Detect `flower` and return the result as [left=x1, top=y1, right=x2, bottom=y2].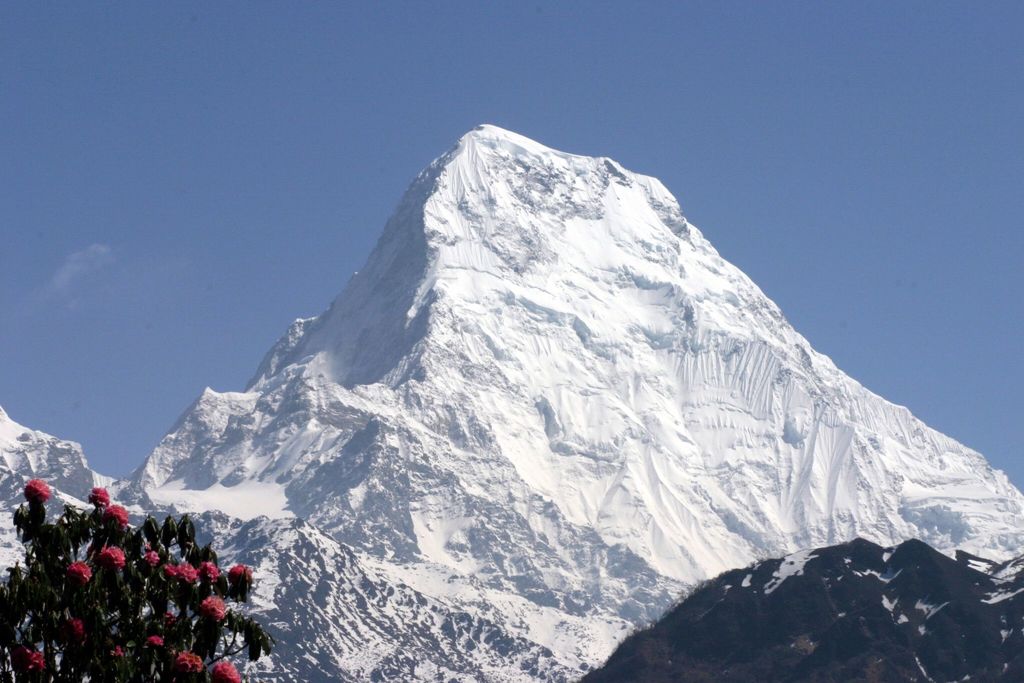
[left=223, top=562, right=250, bottom=592].
